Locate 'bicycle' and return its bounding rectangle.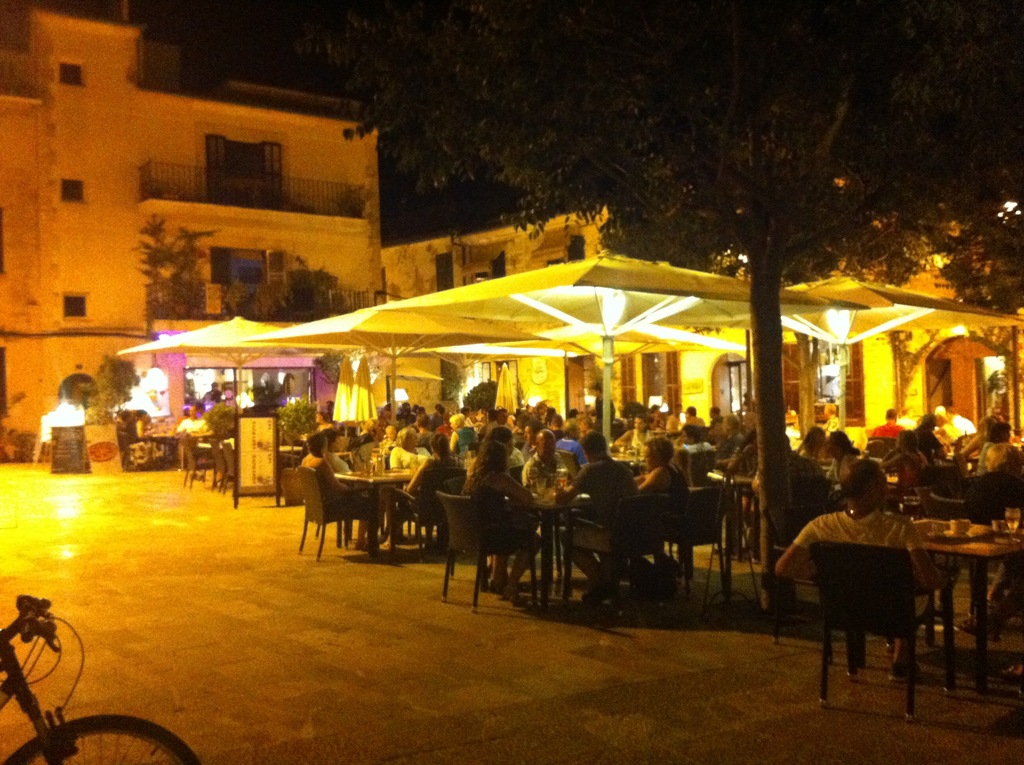
{"left": 0, "top": 593, "right": 204, "bottom": 764}.
